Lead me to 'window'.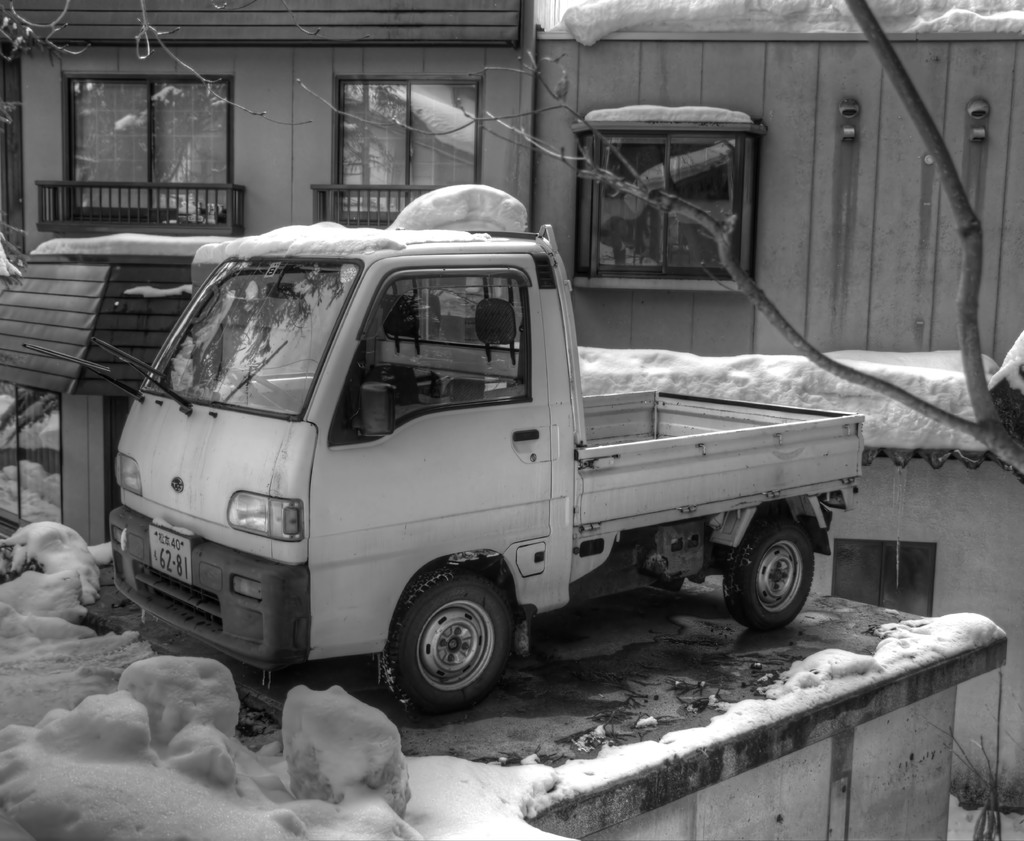
Lead to {"x1": 316, "y1": 253, "x2": 527, "y2": 450}.
